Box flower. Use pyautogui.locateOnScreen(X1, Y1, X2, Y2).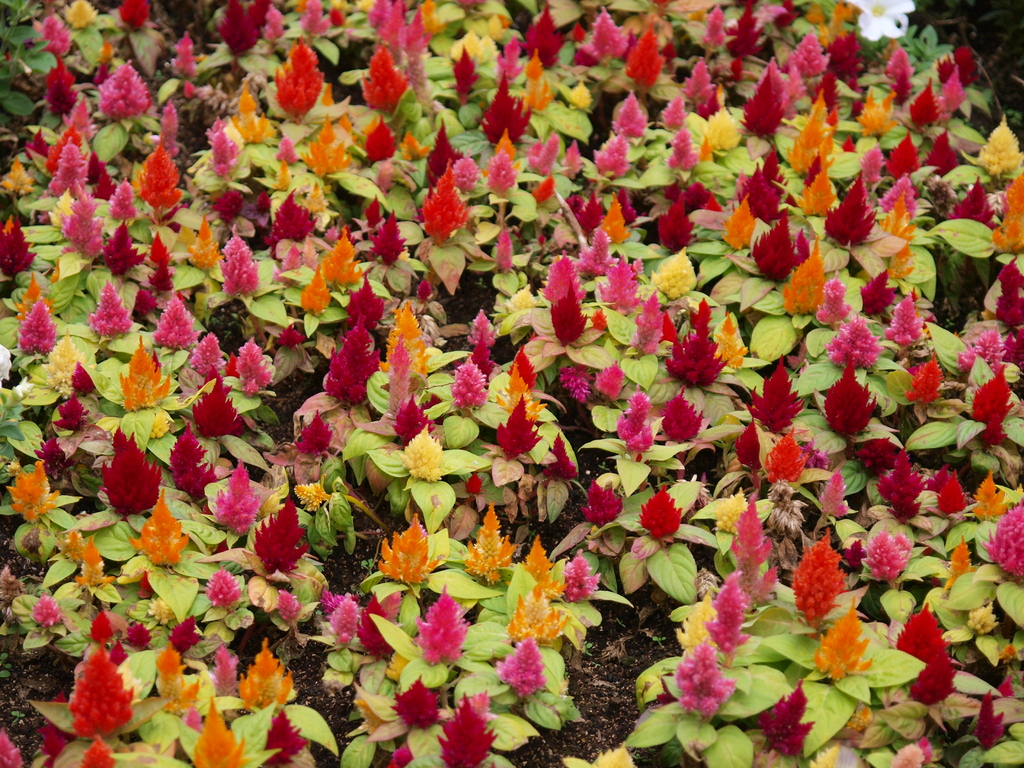
pyautogui.locateOnScreen(996, 512, 1023, 584).
